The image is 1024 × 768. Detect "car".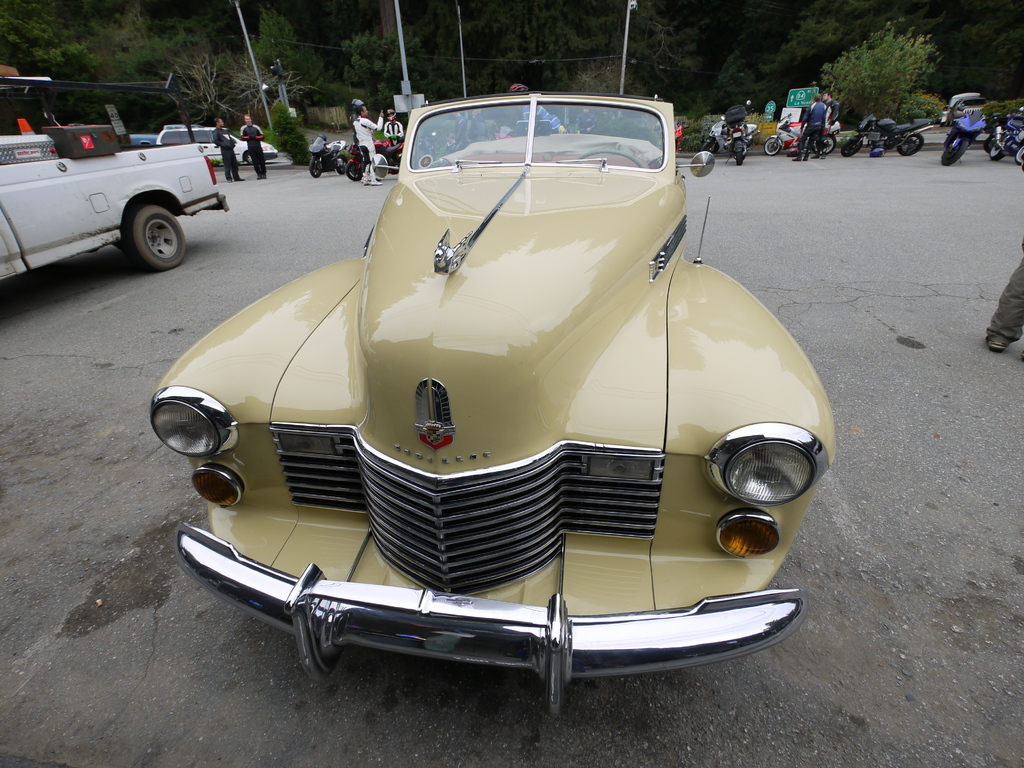
Detection: (150, 85, 836, 723).
